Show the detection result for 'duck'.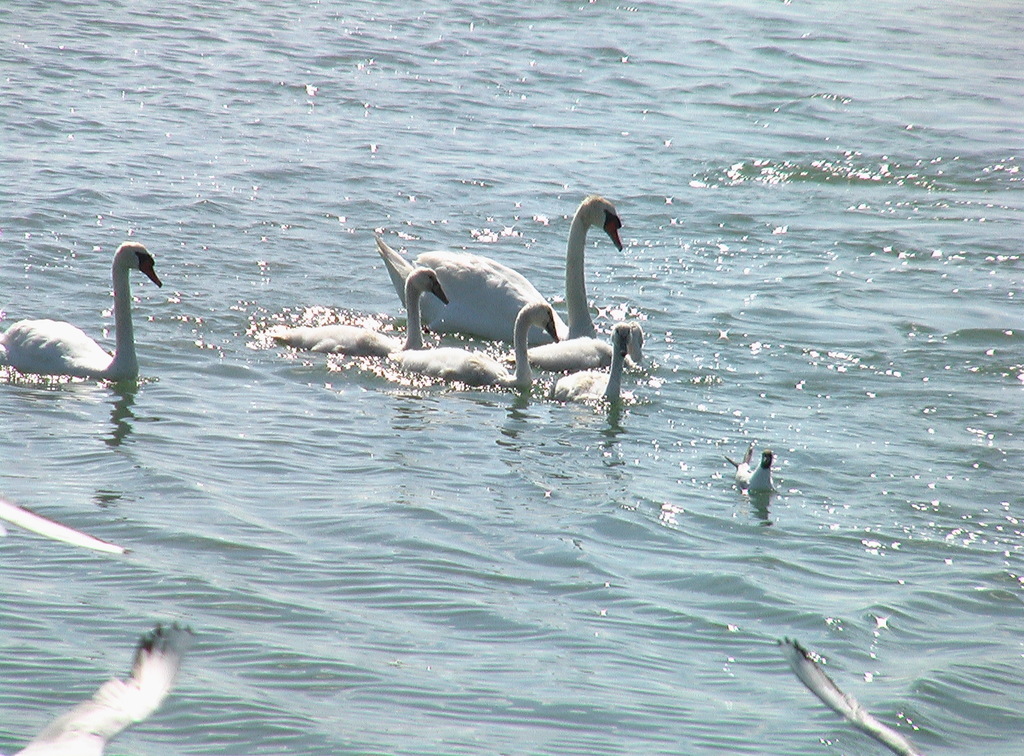
0, 234, 166, 393.
